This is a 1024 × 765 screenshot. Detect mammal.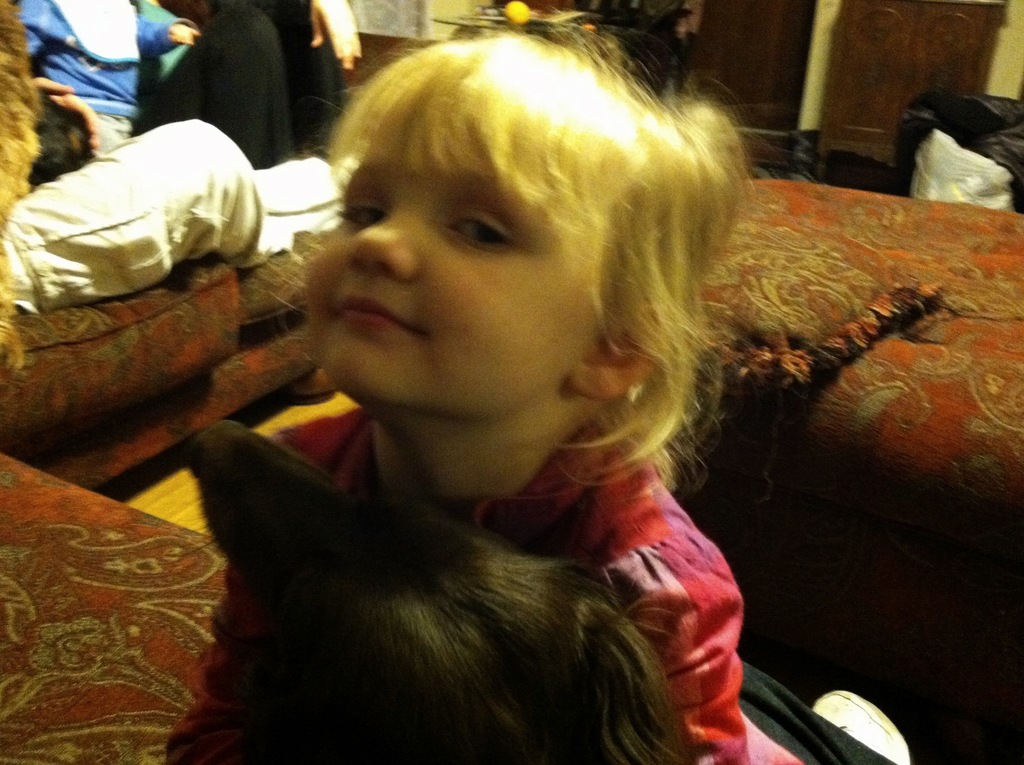
x1=104, y1=51, x2=865, y2=764.
